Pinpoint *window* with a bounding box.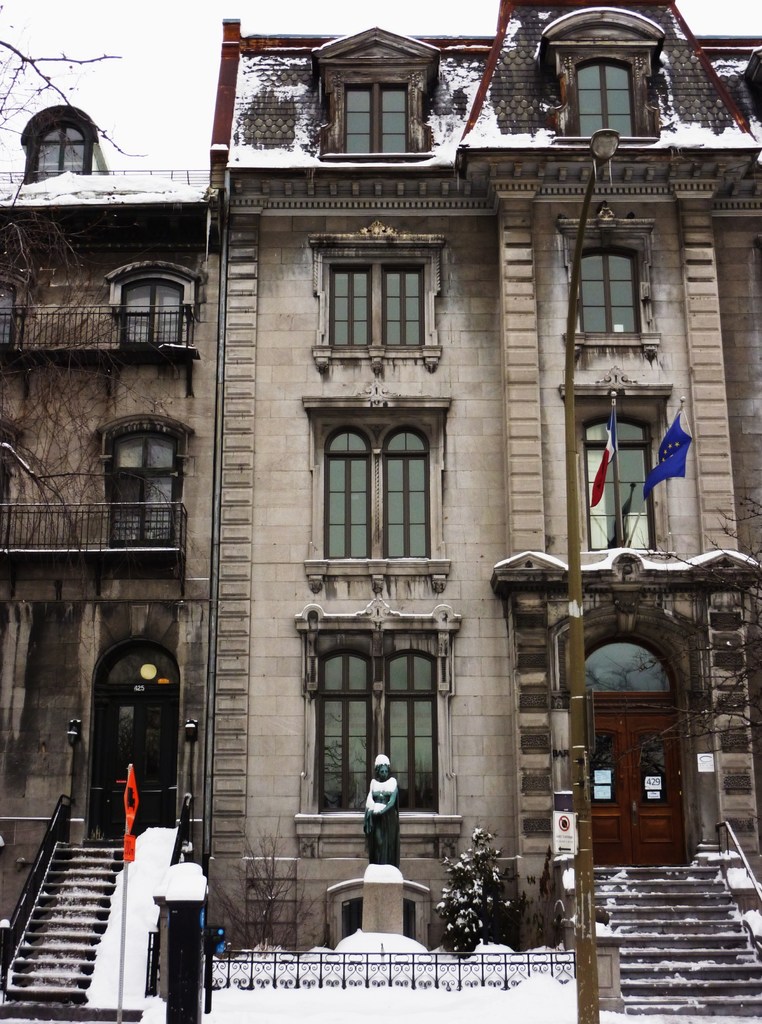
[x1=109, y1=261, x2=196, y2=344].
